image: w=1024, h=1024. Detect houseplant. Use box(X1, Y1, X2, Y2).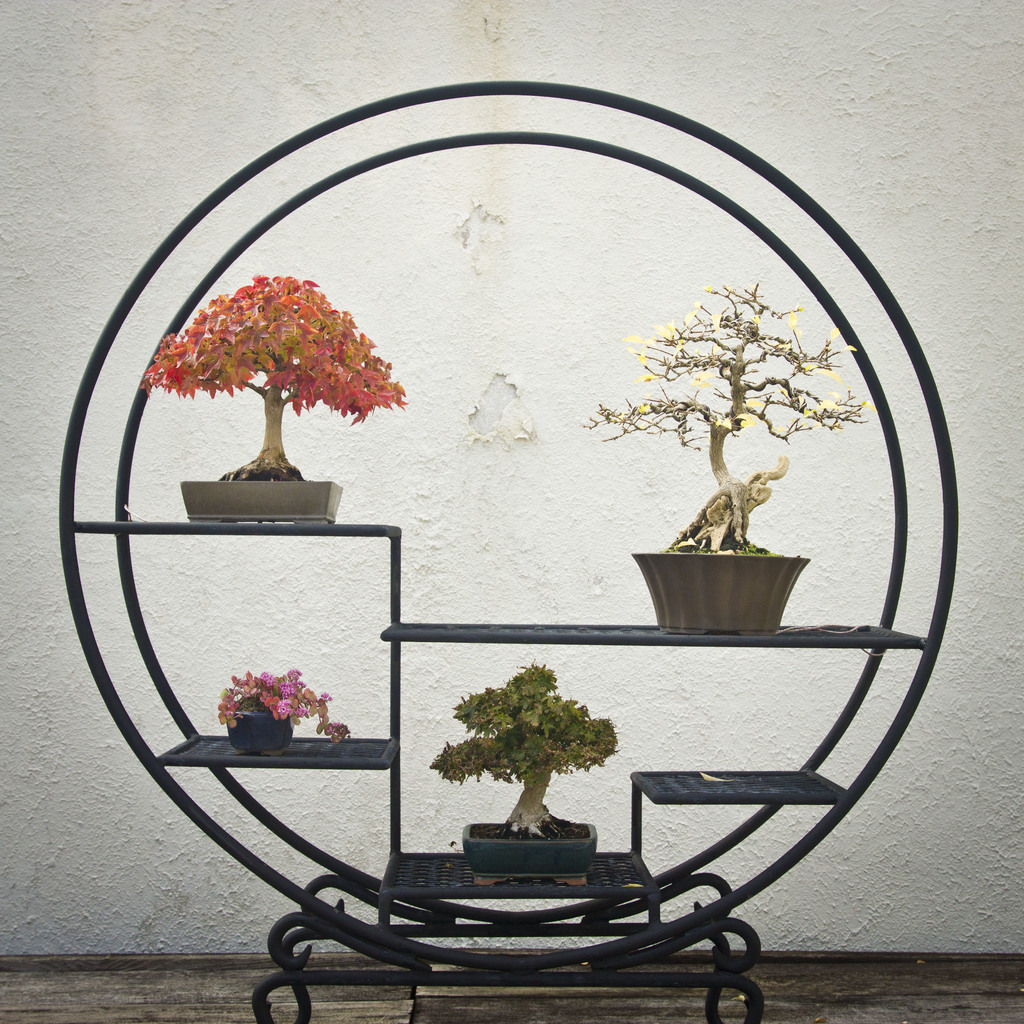
box(140, 275, 412, 525).
